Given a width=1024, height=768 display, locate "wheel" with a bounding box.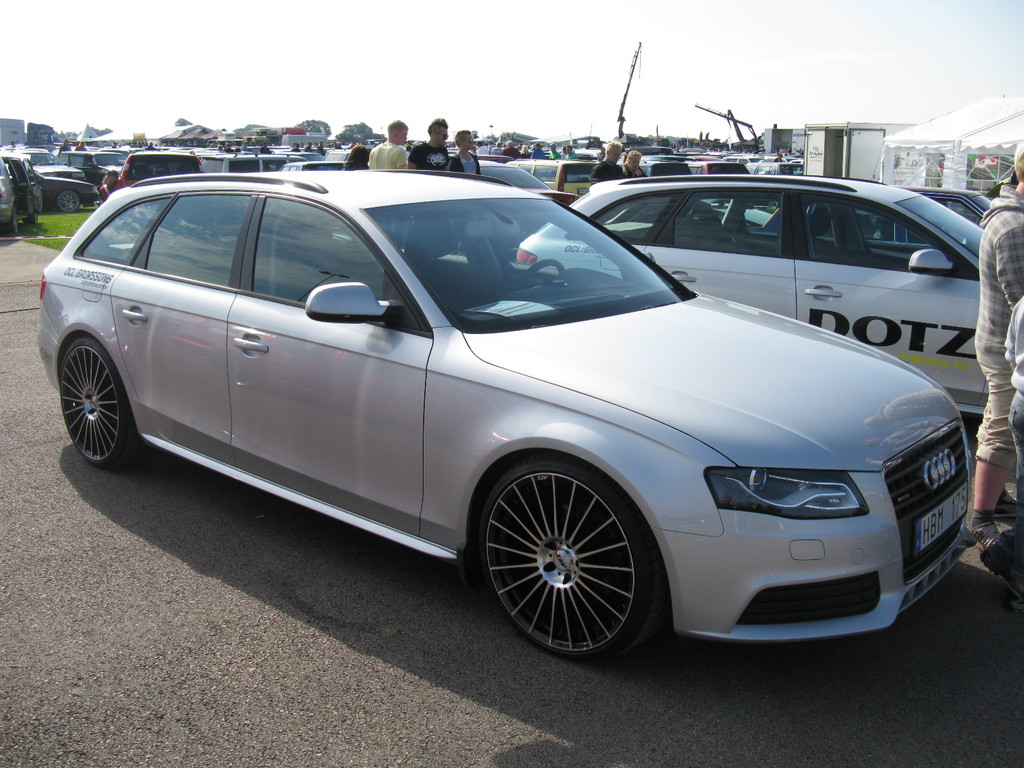
Located: [x1=61, y1=337, x2=140, y2=466].
